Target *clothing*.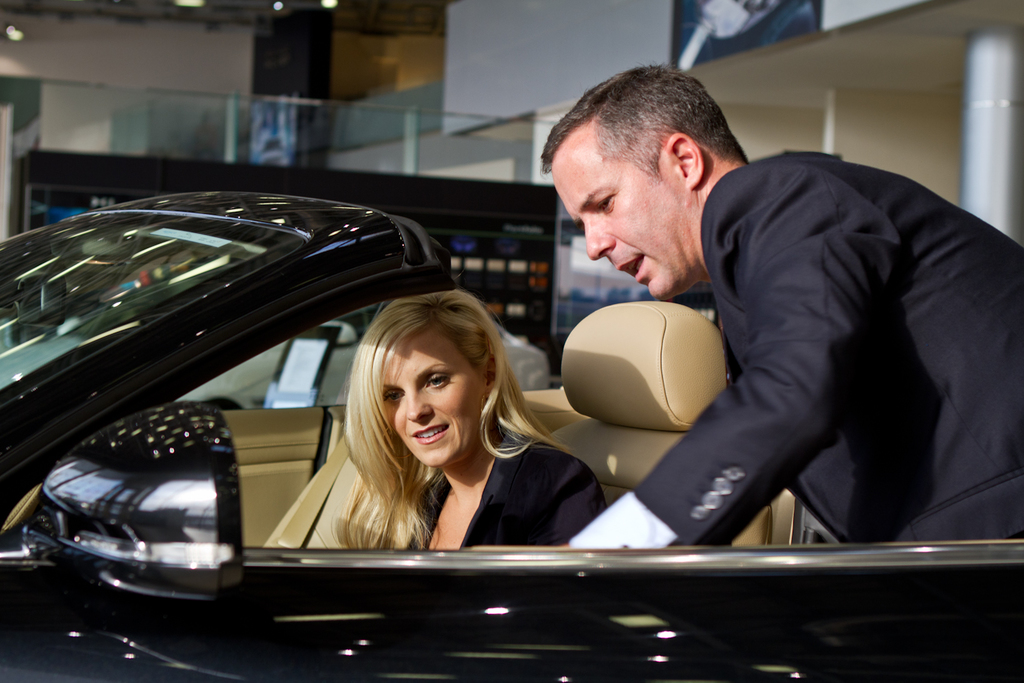
Target region: 398:441:603:550.
